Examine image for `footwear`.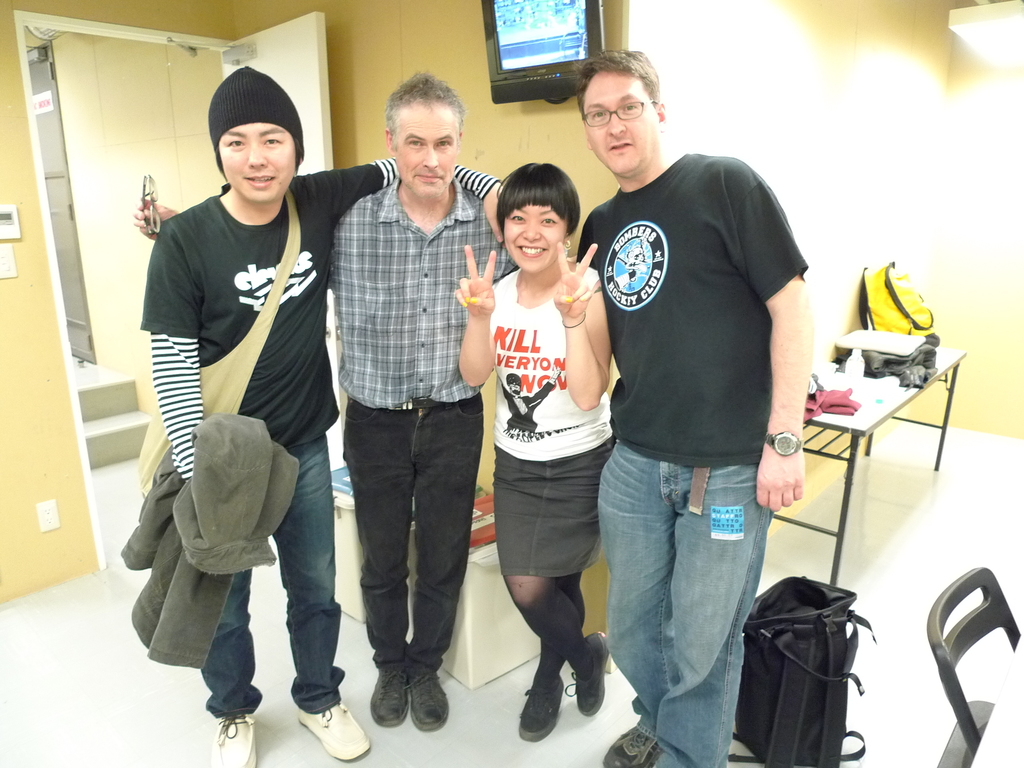
Examination result: bbox=[365, 659, 409, 728].
